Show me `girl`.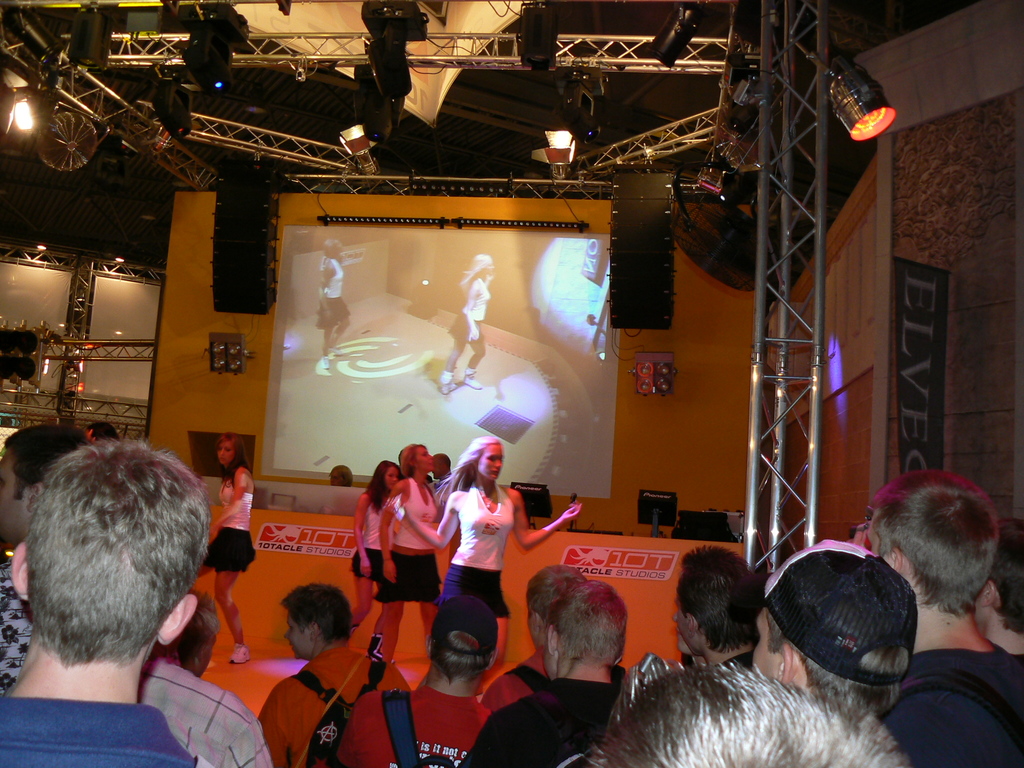
`girl` is here: pyautogui.locateOnScreen(336, 459, 444, 643).
